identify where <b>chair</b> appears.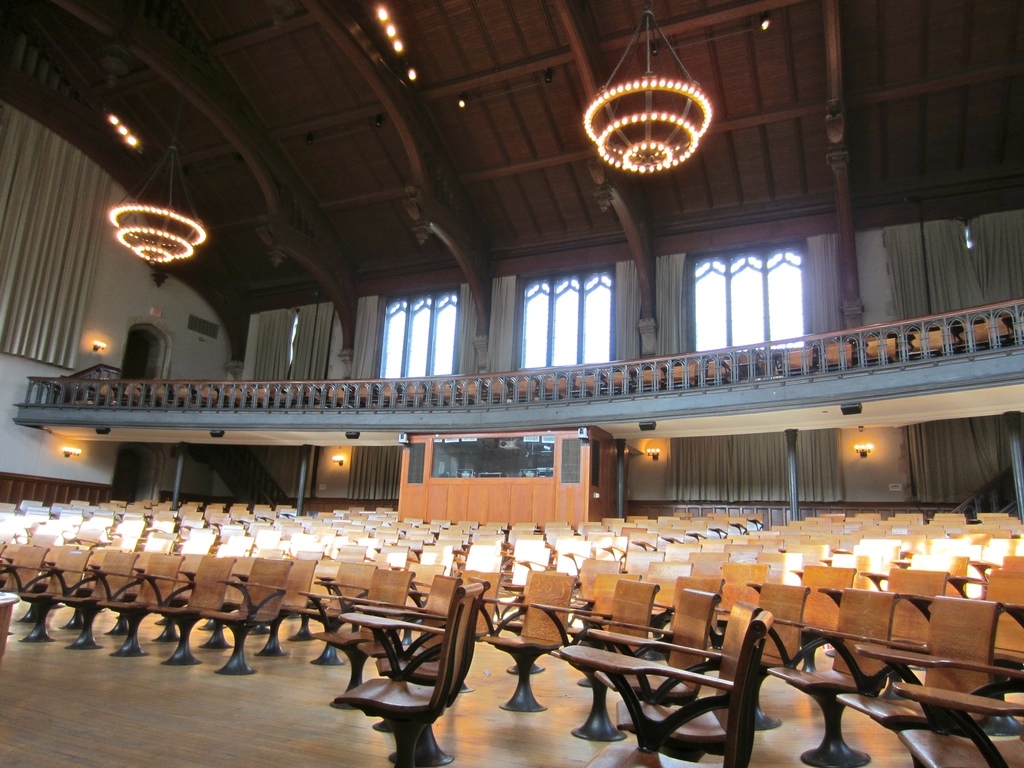
Appears at BBox(762, 588, 907, 767).
